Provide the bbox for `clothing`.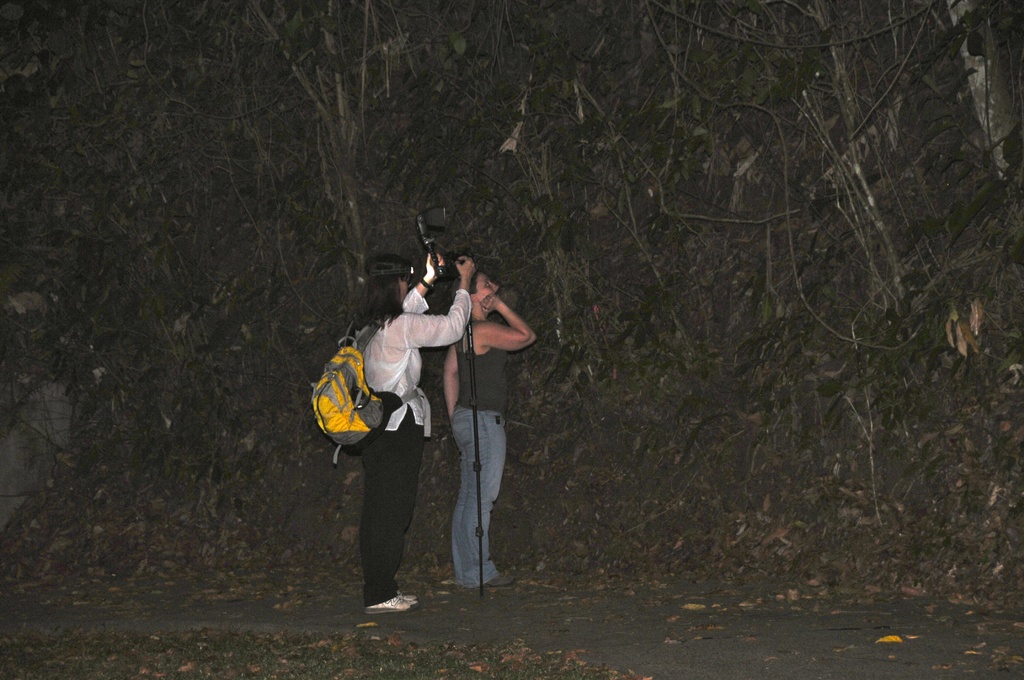
select_region(360, 289, 470, 604).
